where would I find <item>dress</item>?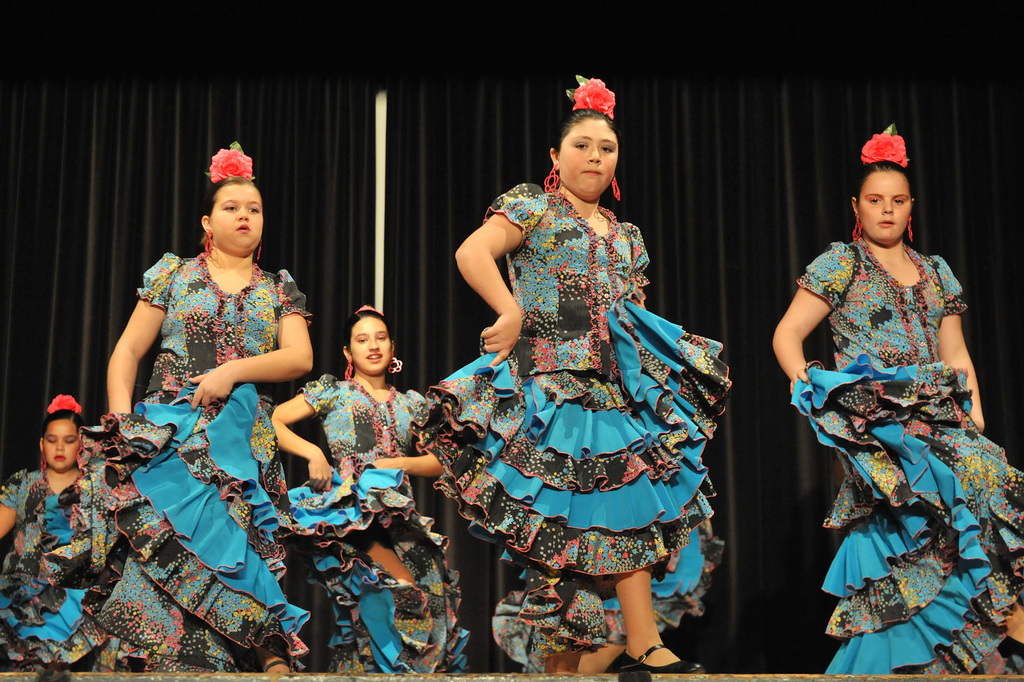
At bbox(396, 184, 737, 670).
